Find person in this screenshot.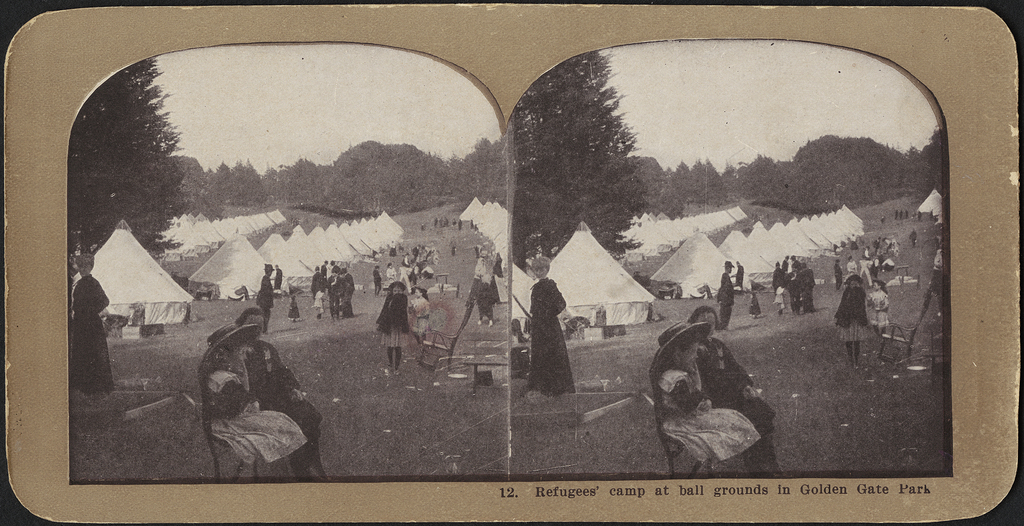
The bounding box for person is bbox=[412, 289, 433, 340].
